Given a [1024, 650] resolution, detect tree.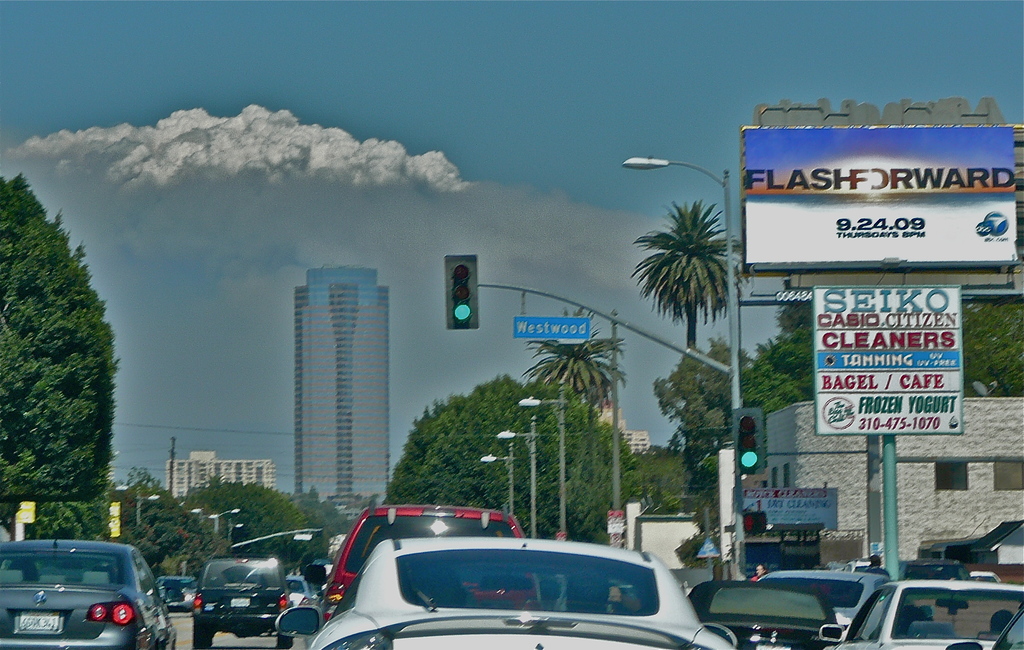
(519, 302, 630, 418).
